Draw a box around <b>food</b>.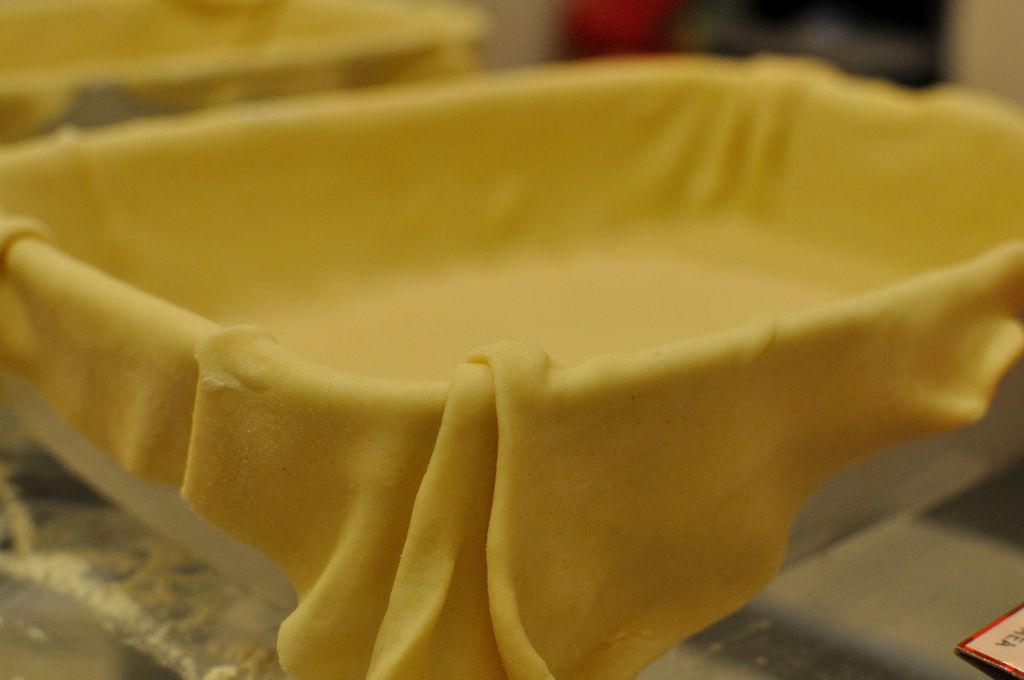
{"left": 0, "top": 49, "right": 1023, "bottom": 679}.
